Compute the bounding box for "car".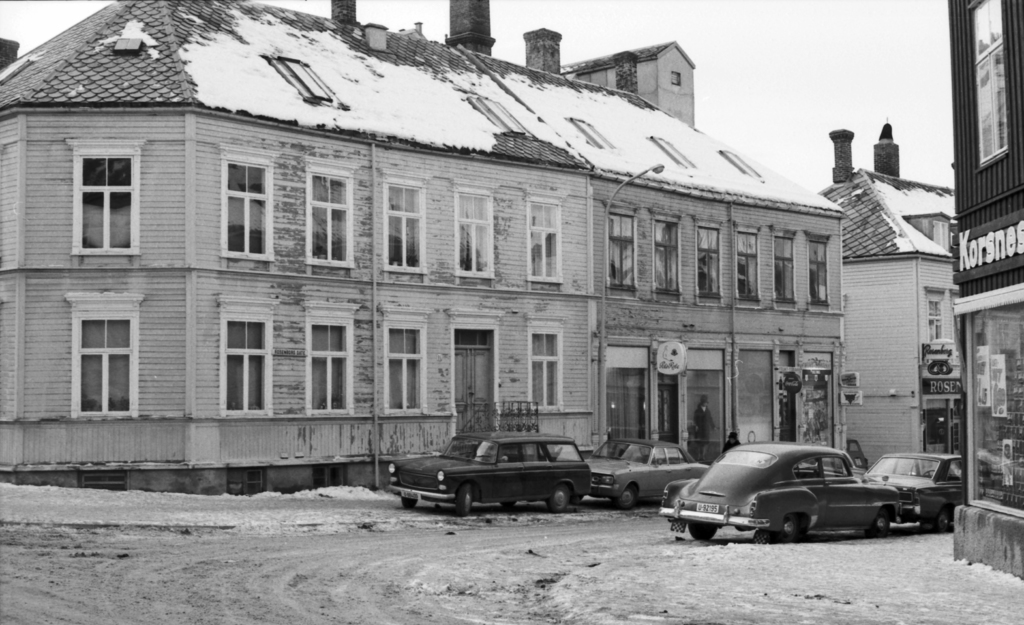
(580,435,714,507).
